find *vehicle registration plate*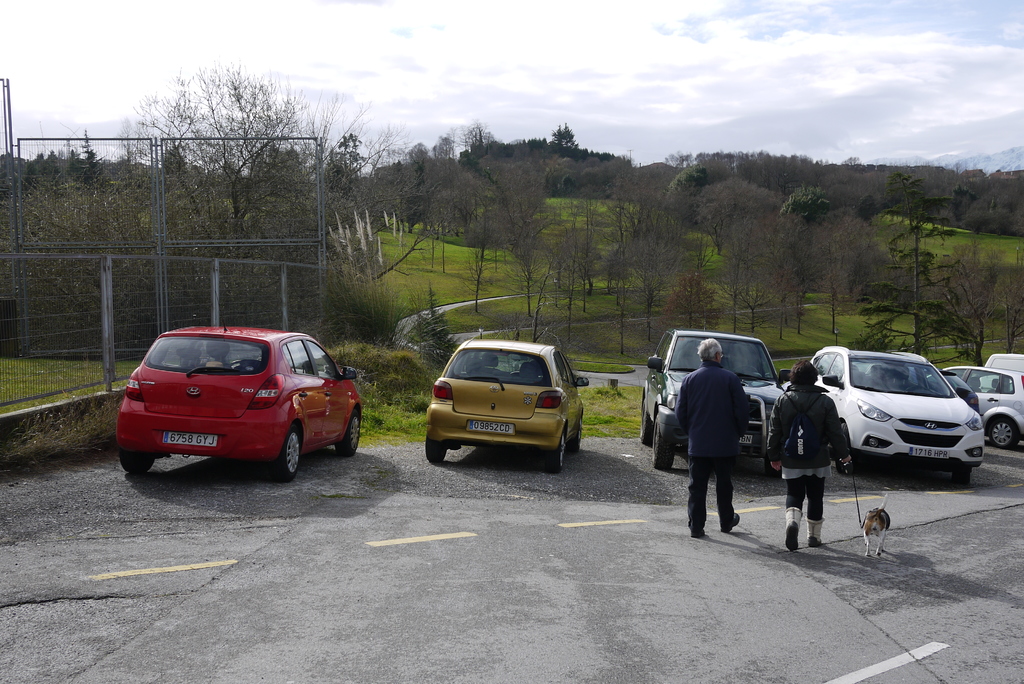
pyautogui.locateOnScreen(470, 419, 512, 430)
